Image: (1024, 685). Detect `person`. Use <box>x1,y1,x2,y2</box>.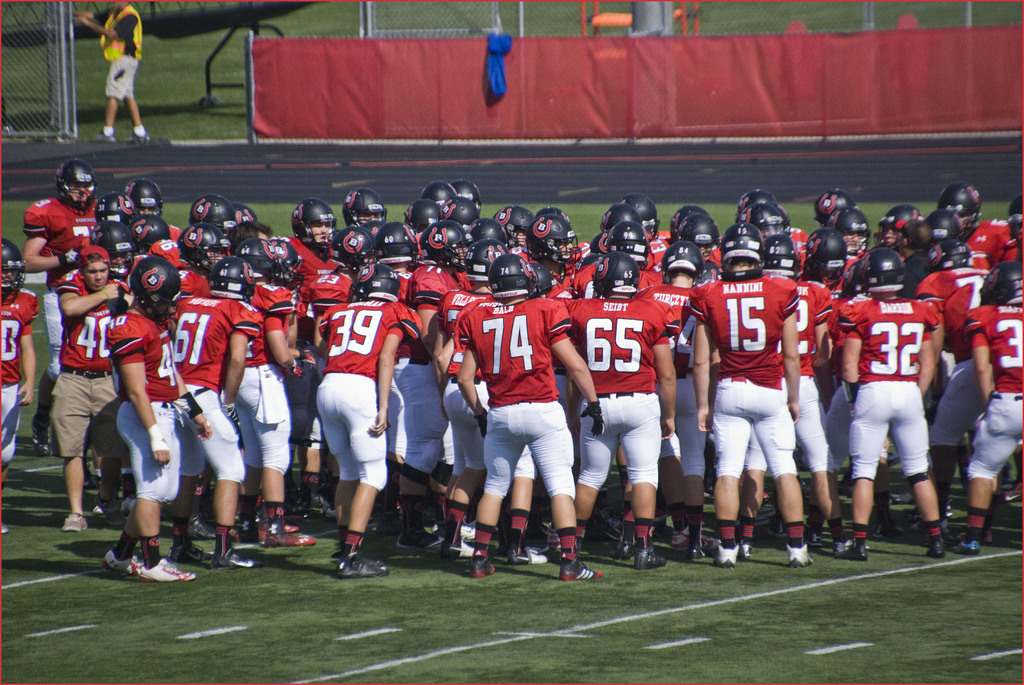
<box>830,225,954,565</box>.
